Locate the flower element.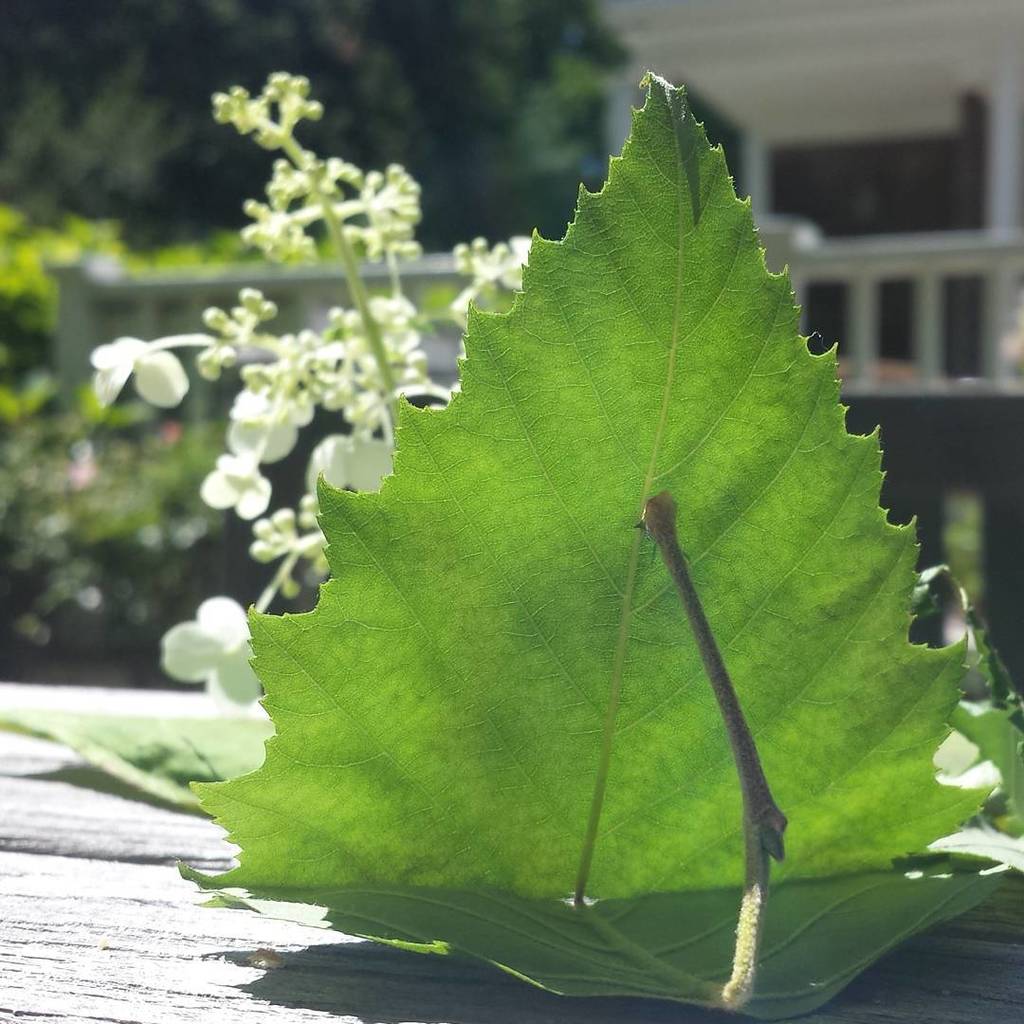
Element bbox: detection(89, 335, 183, 414).
